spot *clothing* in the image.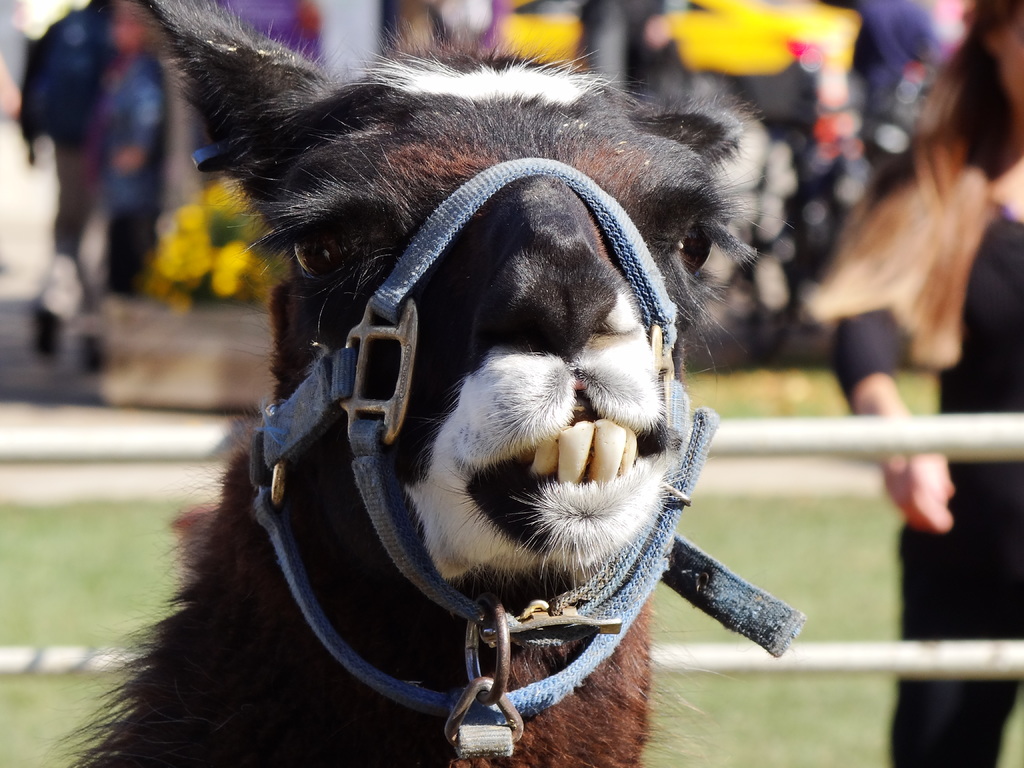
*clothing* found at (11, 0, 198, 289).
